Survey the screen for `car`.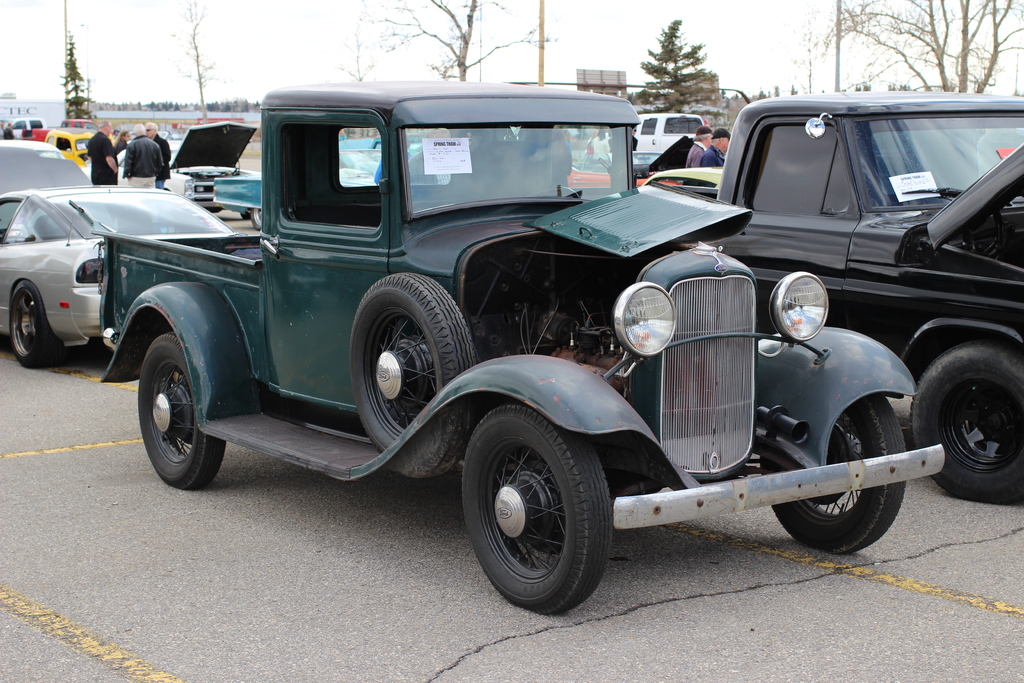
Survey found: {"x1": 631, "y1": 111, "x2": 703, "y2": 165}.
